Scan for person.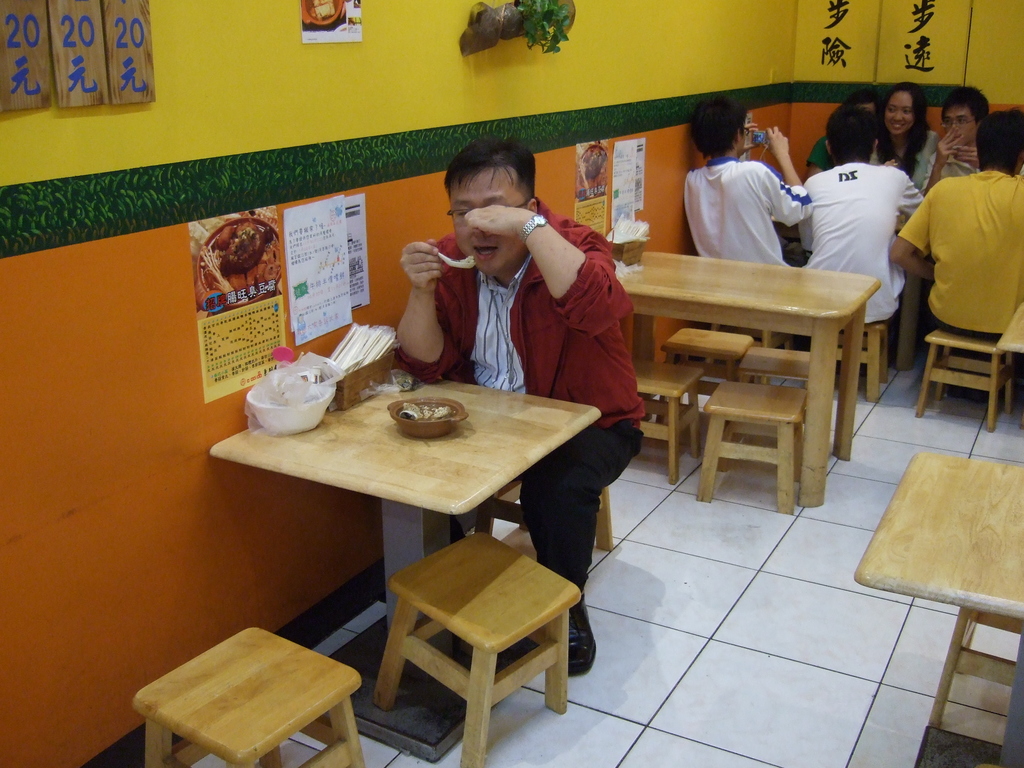
Scan result: crop(390, 145, 656, 692).
